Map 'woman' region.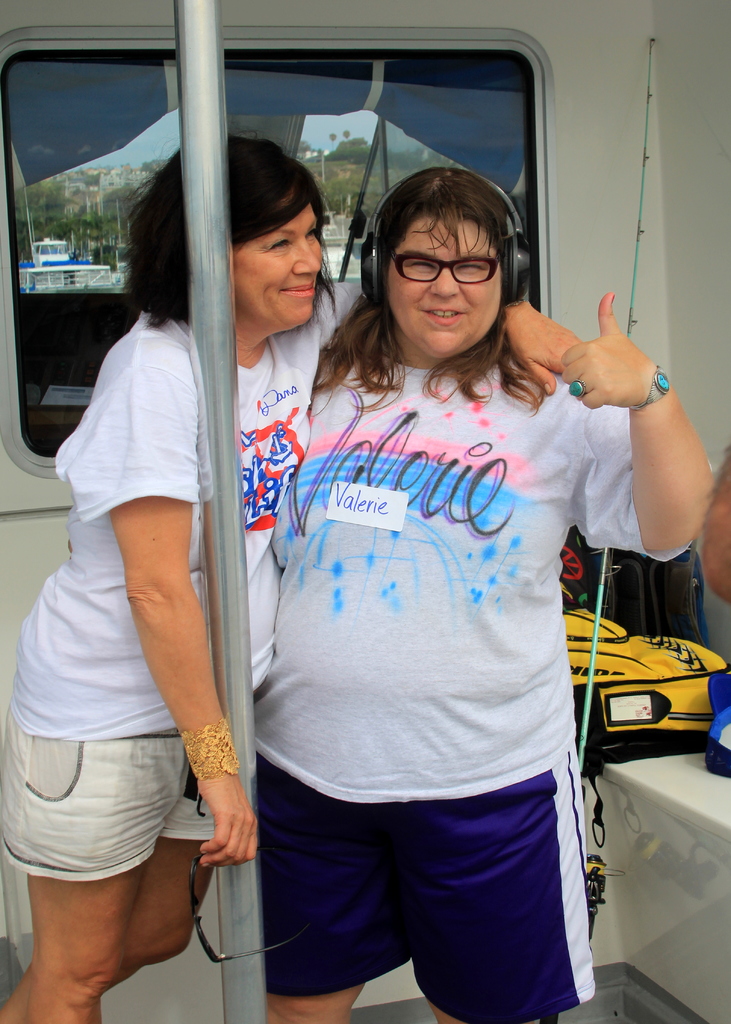
Mapped to bbox(0, 118, 590, 1018).
